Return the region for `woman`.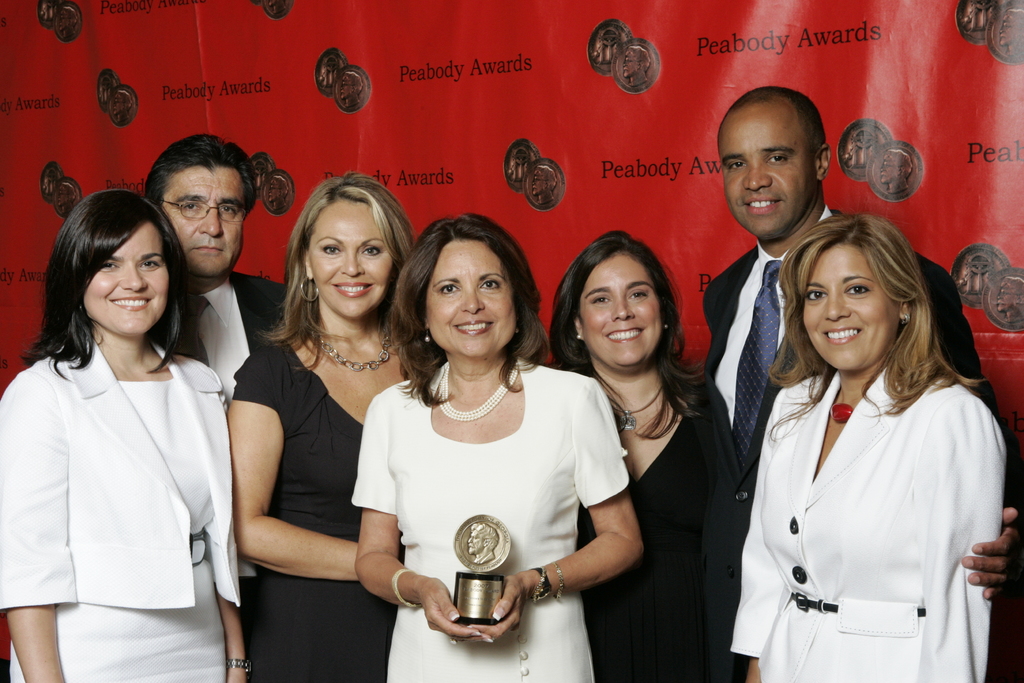
223/168/420/681.
